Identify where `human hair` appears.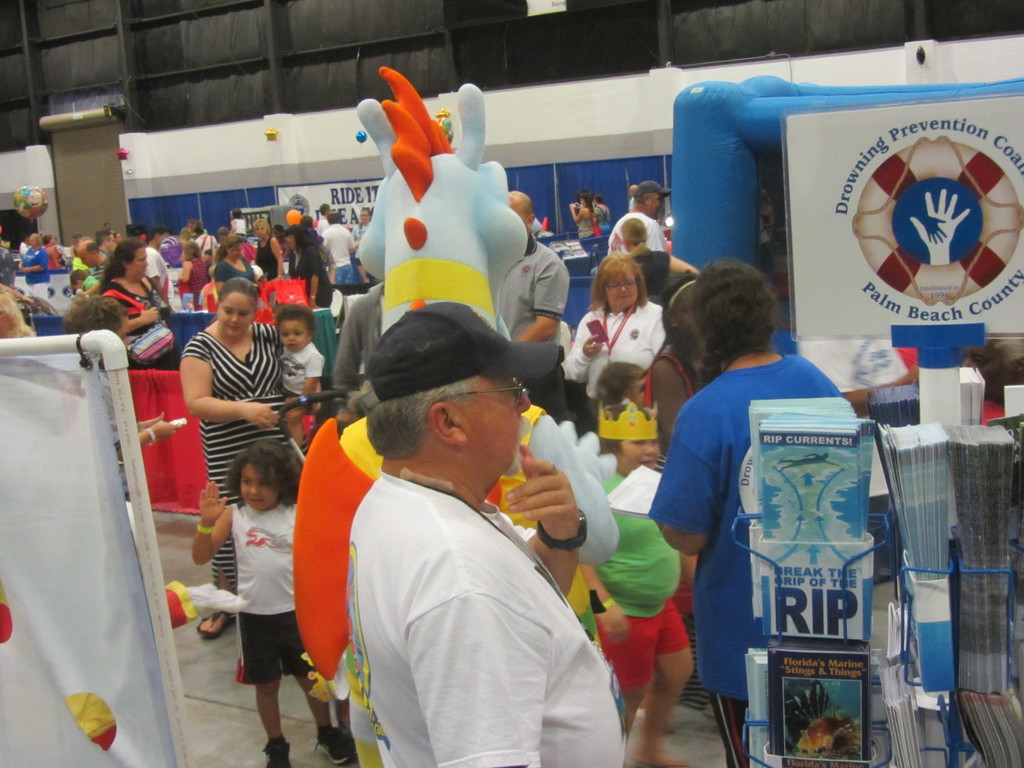
Appears at pyautogui.locateOnScreen(271, 302, 313, 333).
